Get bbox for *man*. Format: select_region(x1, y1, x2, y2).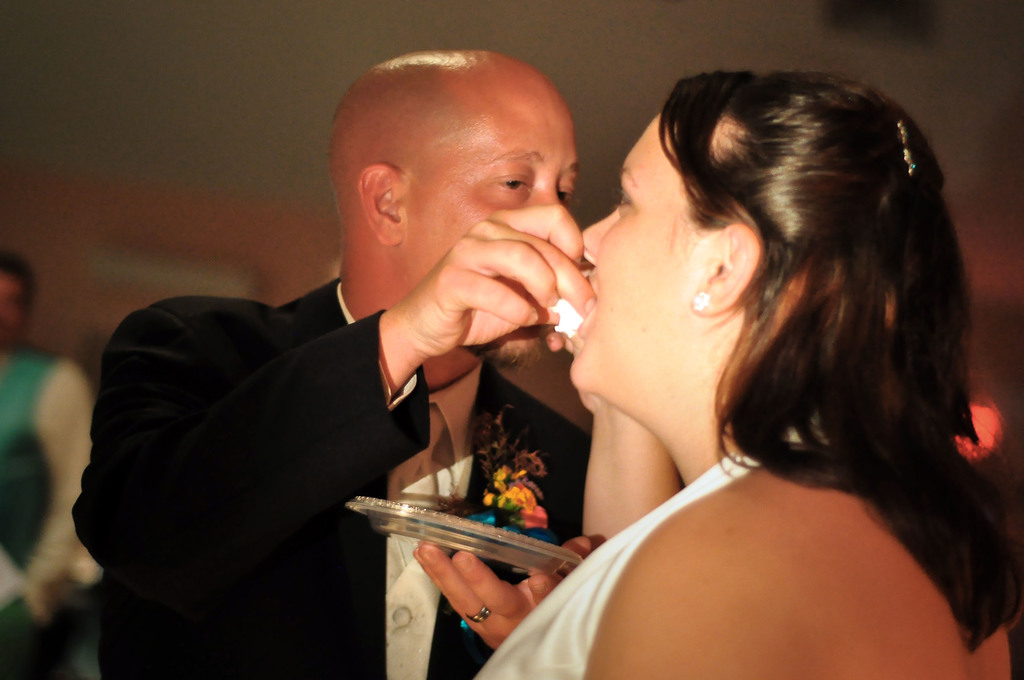
select_region(0, 255, 100, 663).
